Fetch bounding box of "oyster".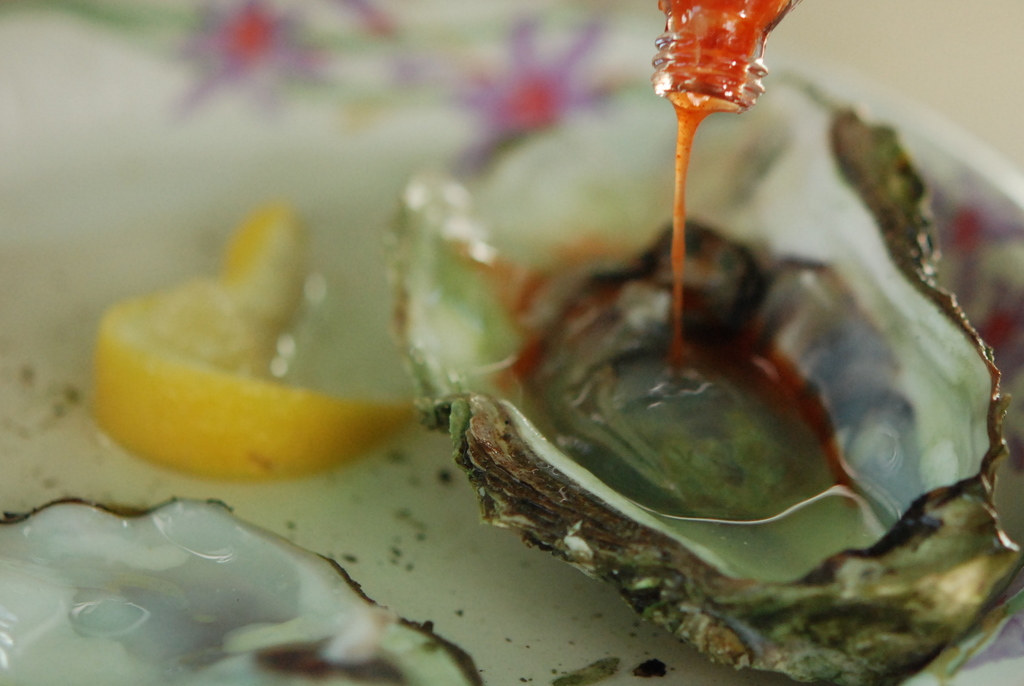
Bbox: 397/56/1023/685.
